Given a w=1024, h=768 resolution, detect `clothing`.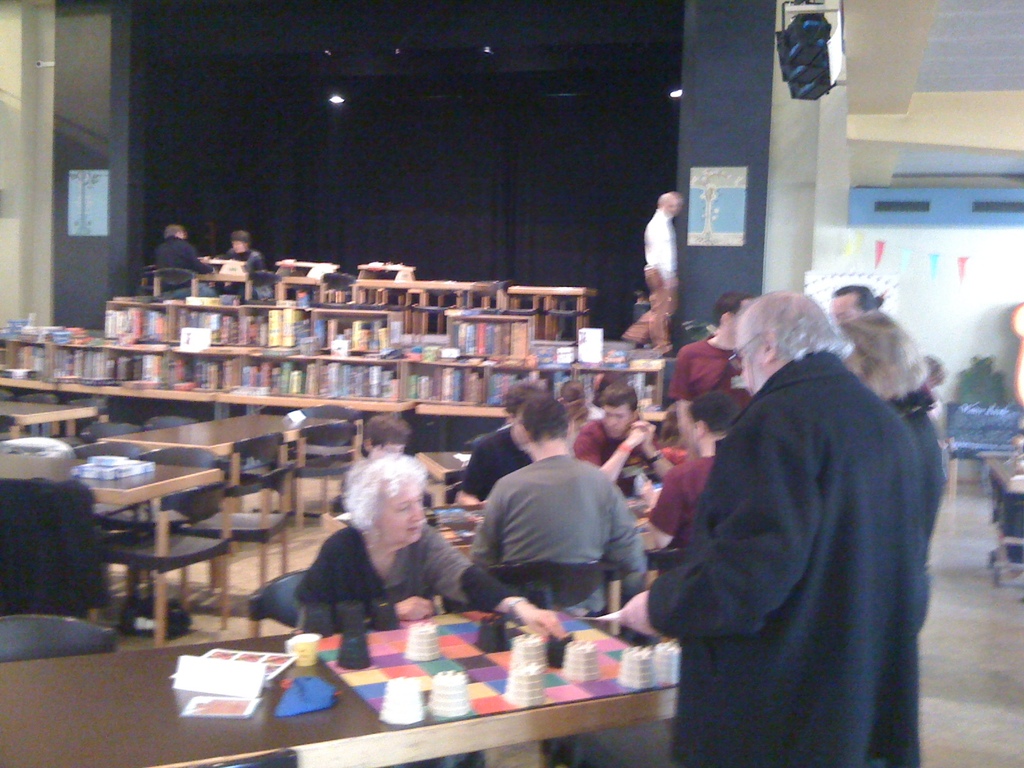
[668,332,748,401].
